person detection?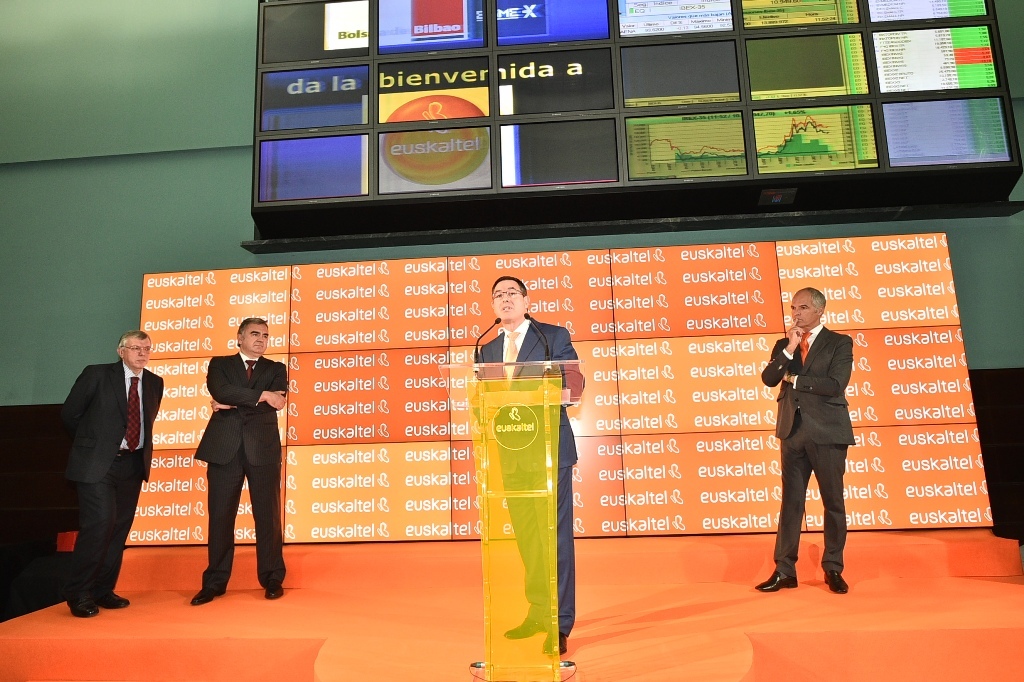
52,330,165,618
